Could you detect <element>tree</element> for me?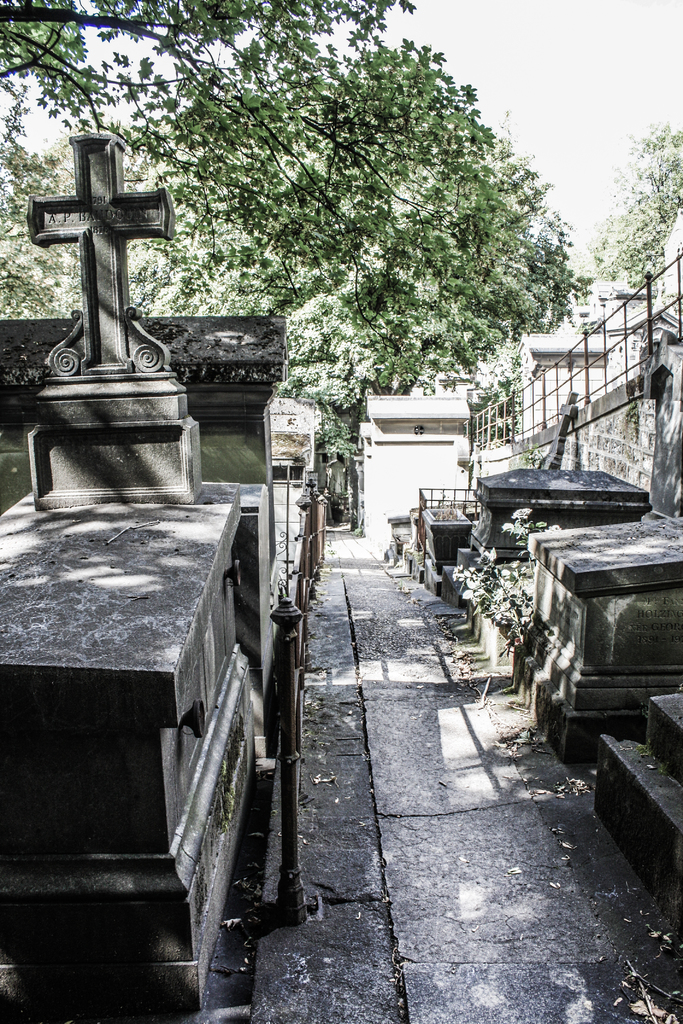
Detection result: rect(595, 113, 682, 283).
